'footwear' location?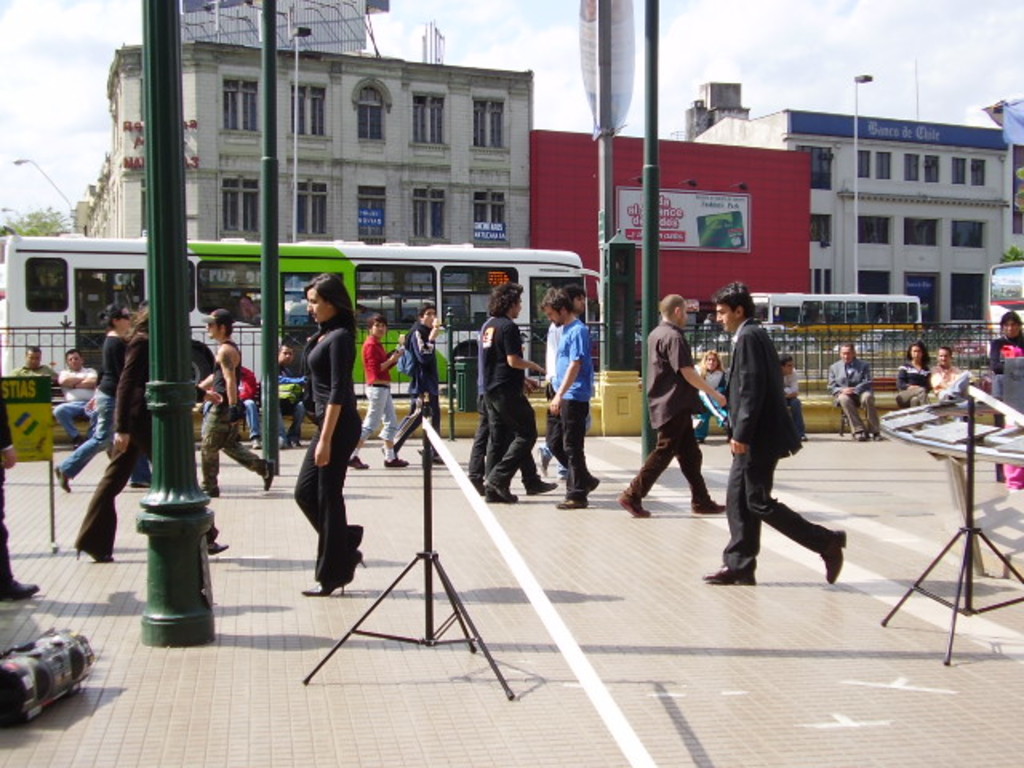
(382,454,413,469)
